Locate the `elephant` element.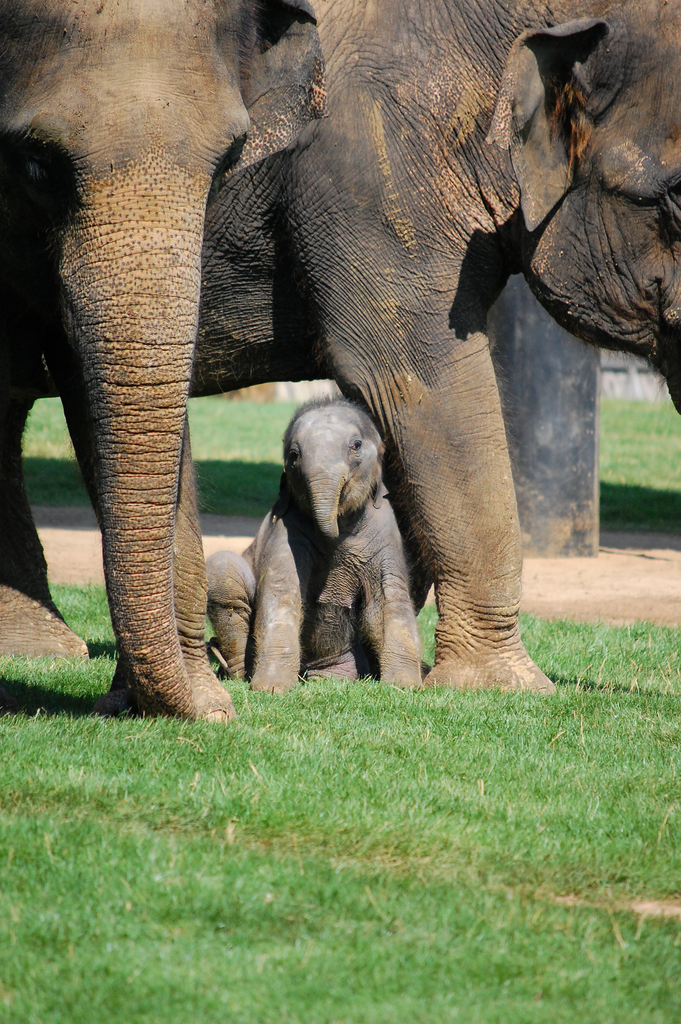
Element bbox: [0, 0, 324, 721].
